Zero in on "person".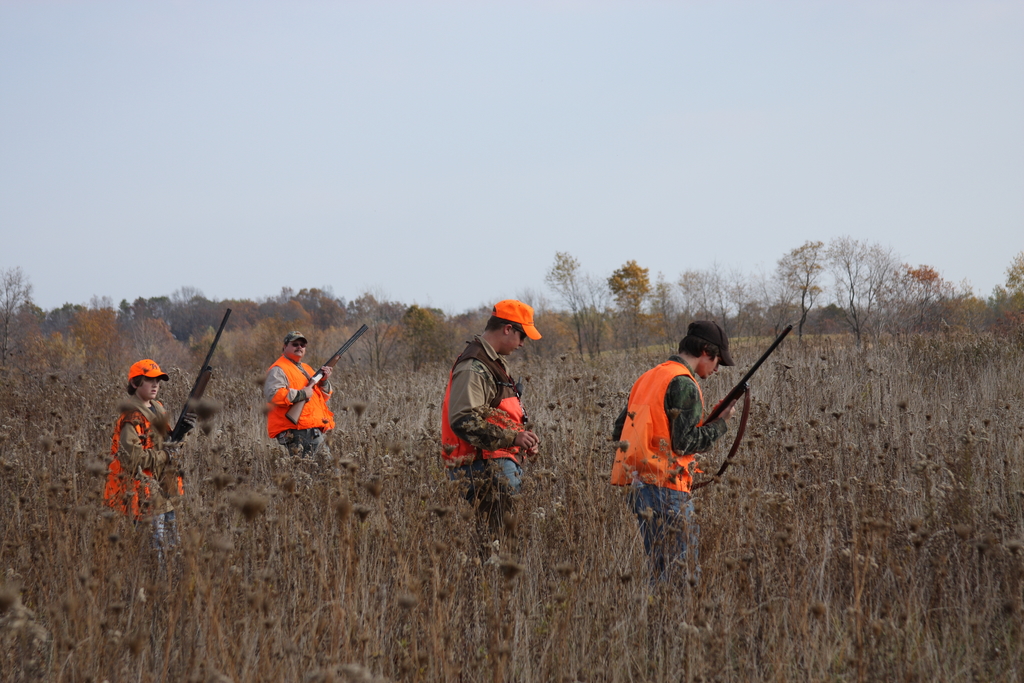
Zeroed in: locate(262, 330, 323, 460).
